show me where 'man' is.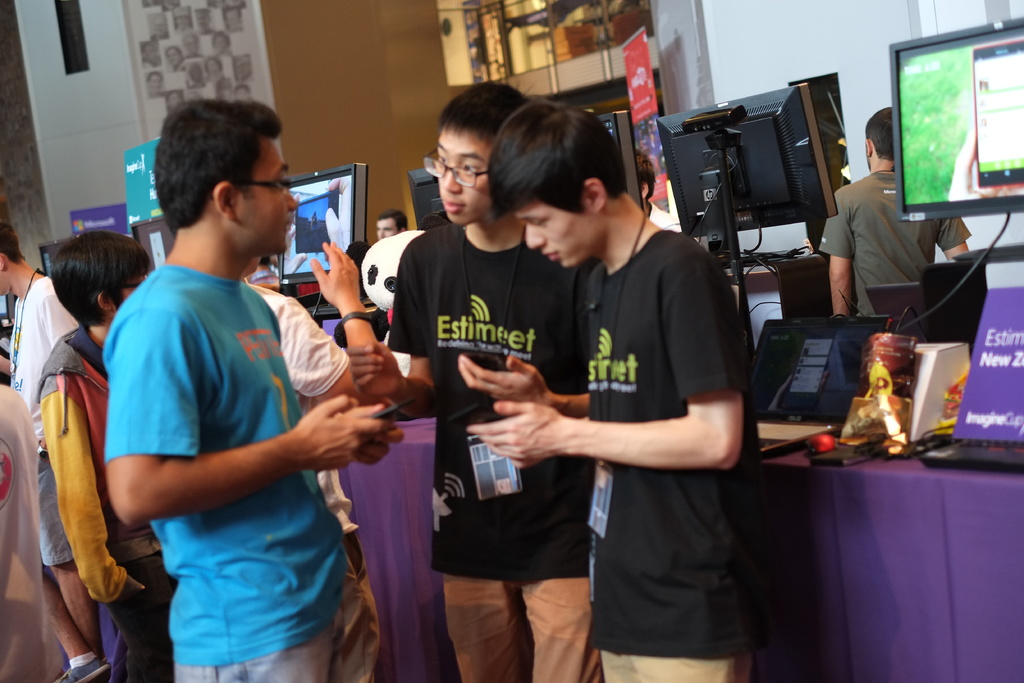
'man' is at 247, 238, 402, 677.
